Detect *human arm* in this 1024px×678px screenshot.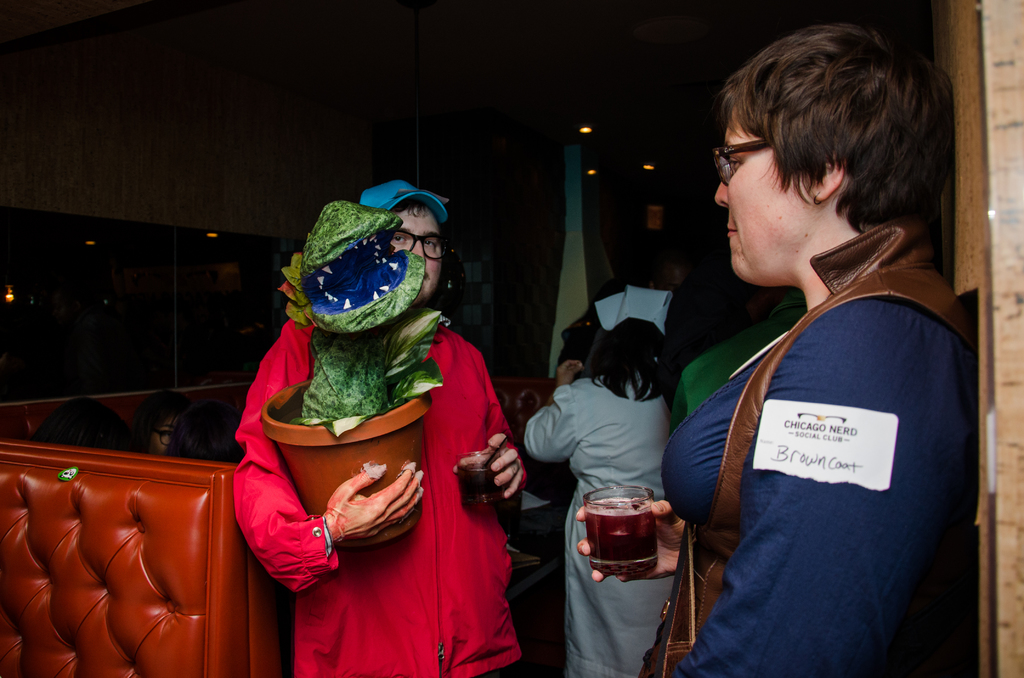
Detection: pyautogui.locateOnScreen(222, 337, 433, 590).
